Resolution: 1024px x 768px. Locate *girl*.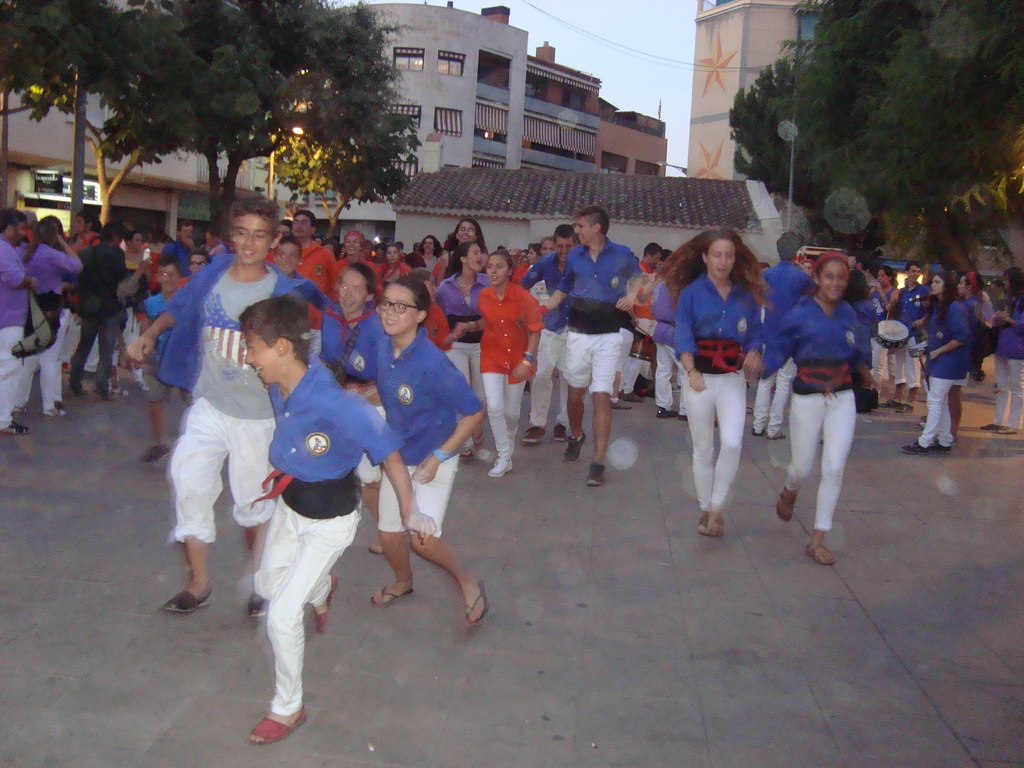
(372, 274, 490, 623).
